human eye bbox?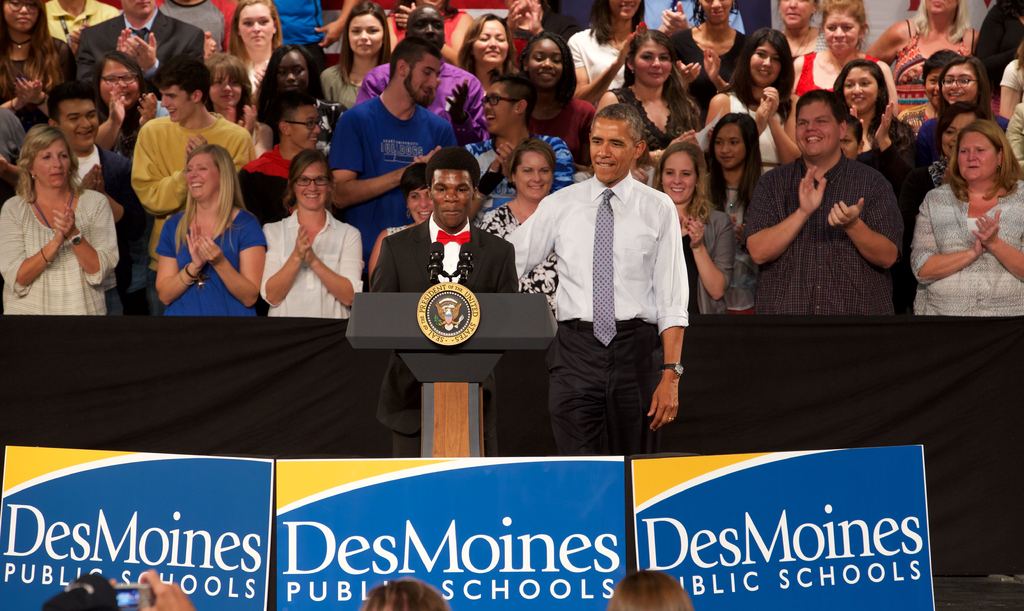
(433, 23, 441, 28)
